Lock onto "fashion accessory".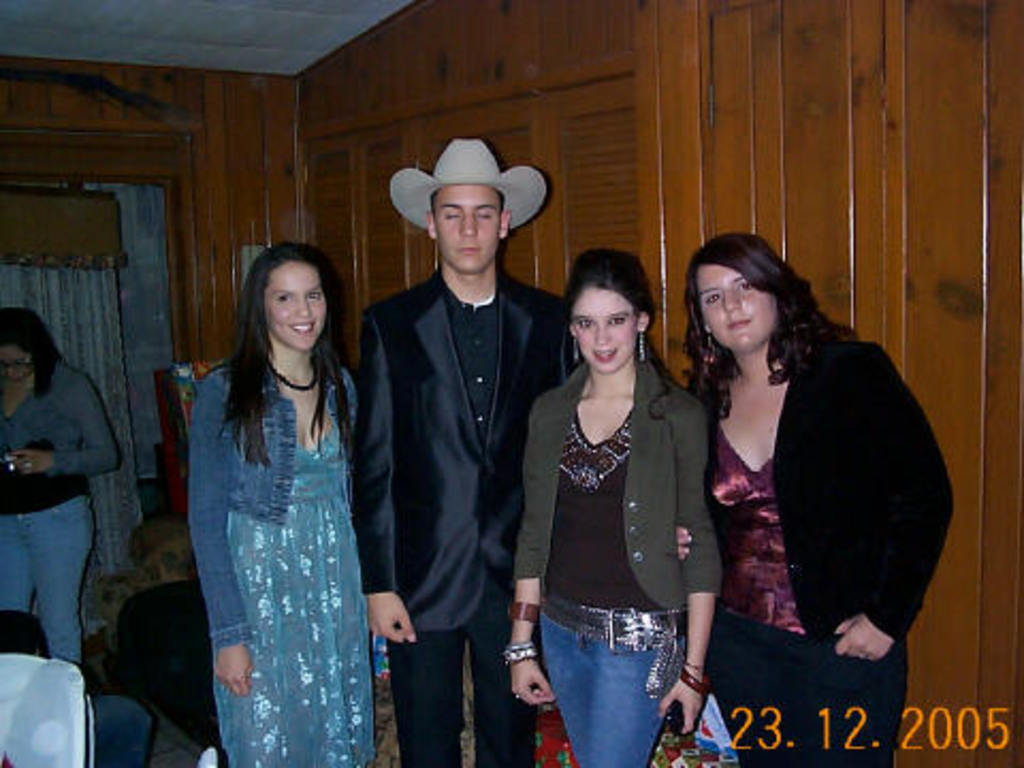
Locked: l=640, t=331, r=646, b=358.
